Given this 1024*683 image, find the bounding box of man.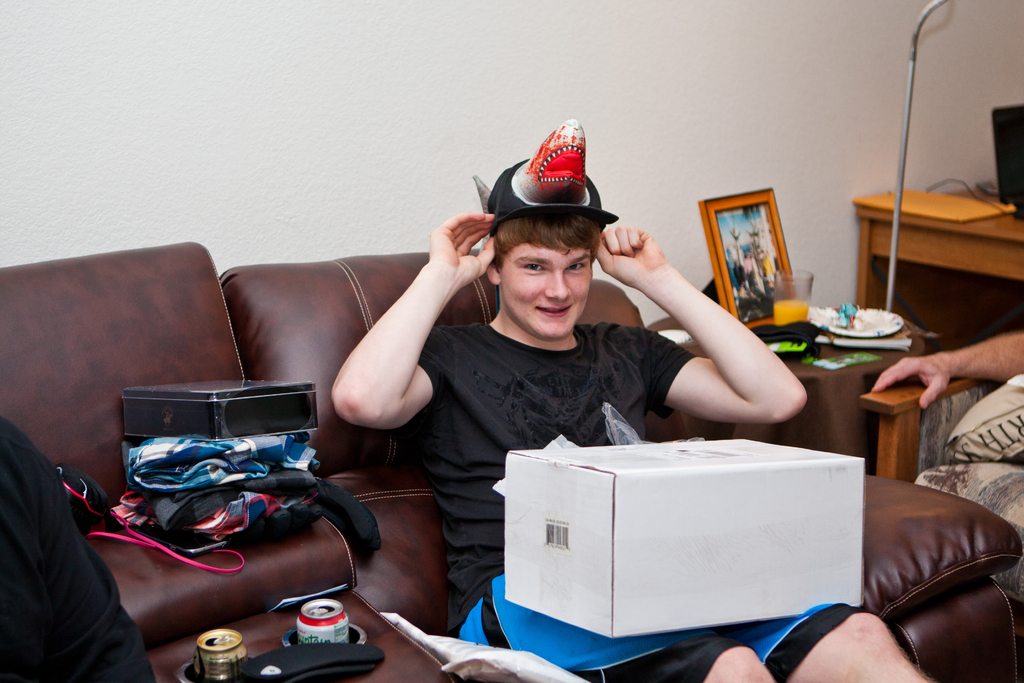
box=[859, 329, 1023, 467].
